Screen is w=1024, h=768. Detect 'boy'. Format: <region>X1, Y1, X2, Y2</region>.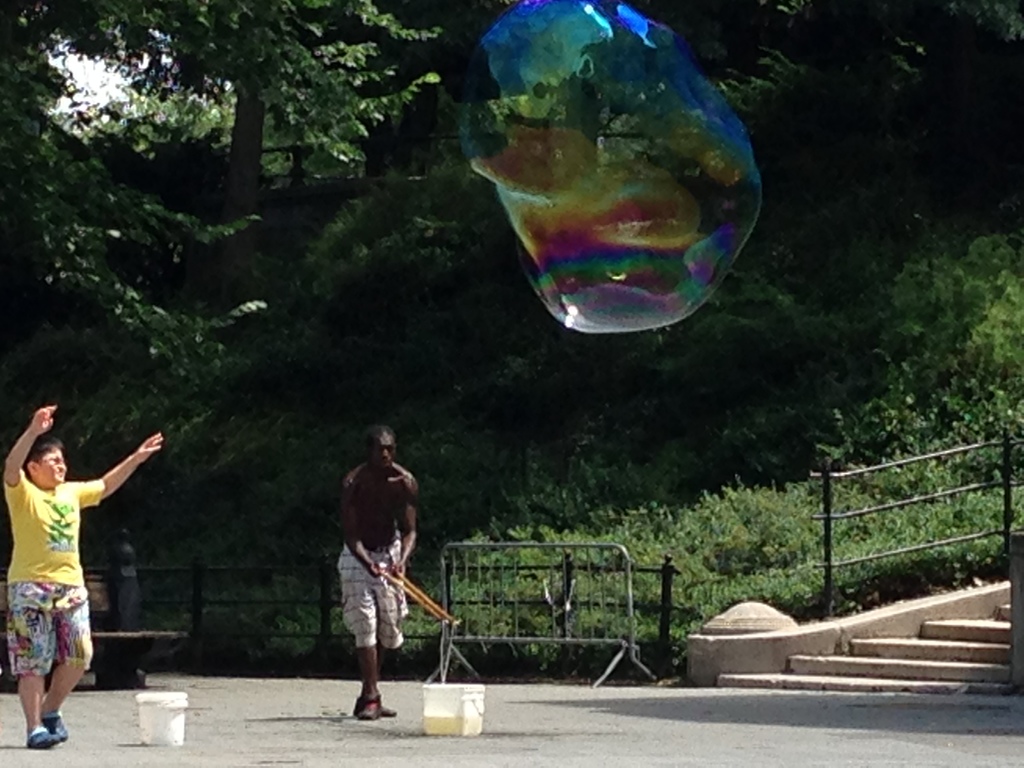
<region>330, 418, 419, 723</region>.
